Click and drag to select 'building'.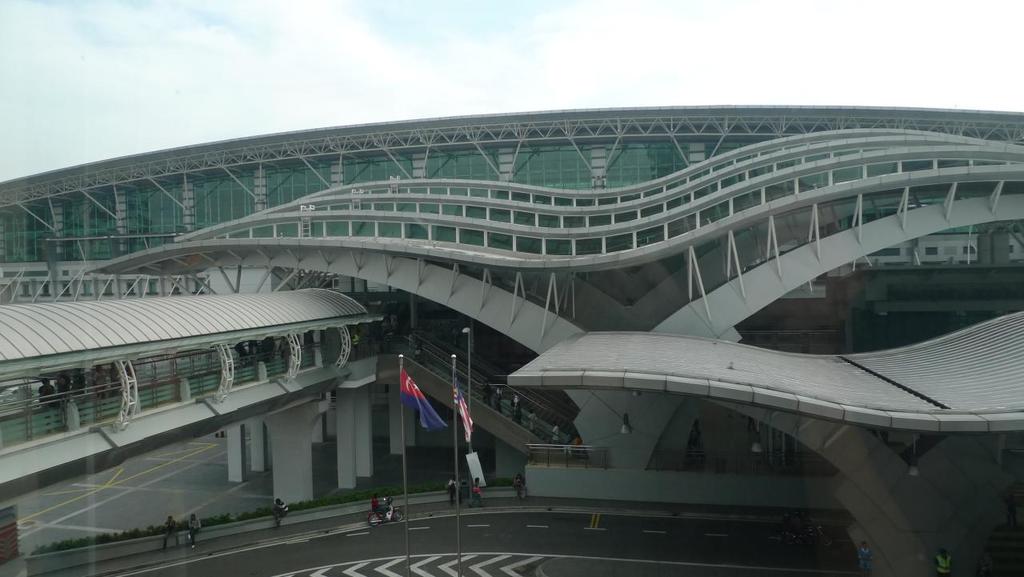
Selection: <region>0, 106, 1023, 575</region>.
